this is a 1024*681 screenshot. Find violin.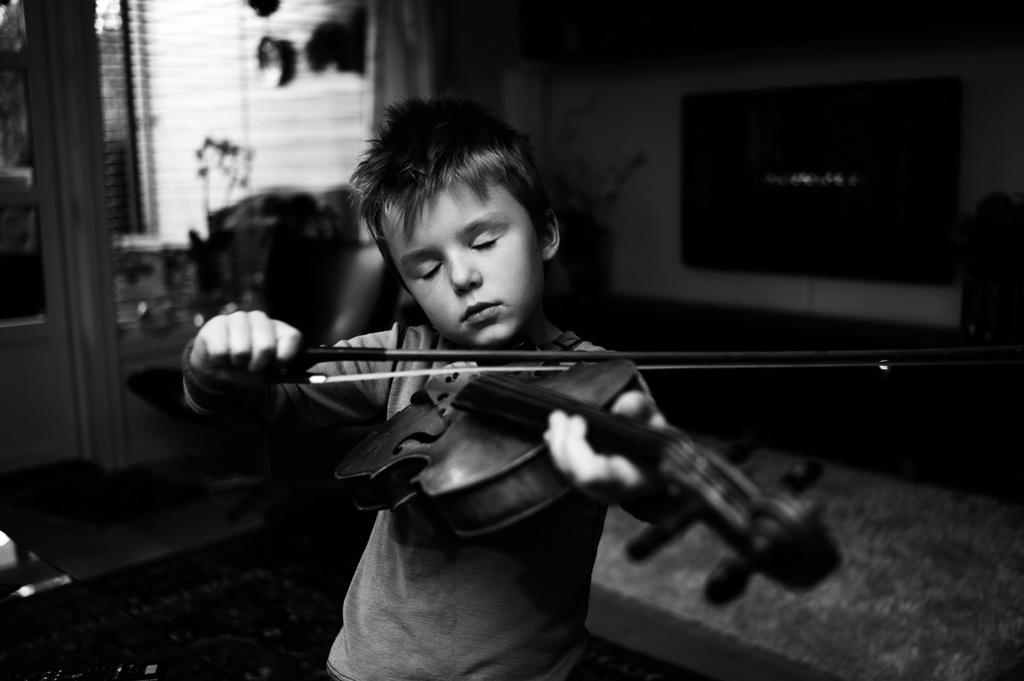
Bounding box: detection(281, 336, 1023, 618).
